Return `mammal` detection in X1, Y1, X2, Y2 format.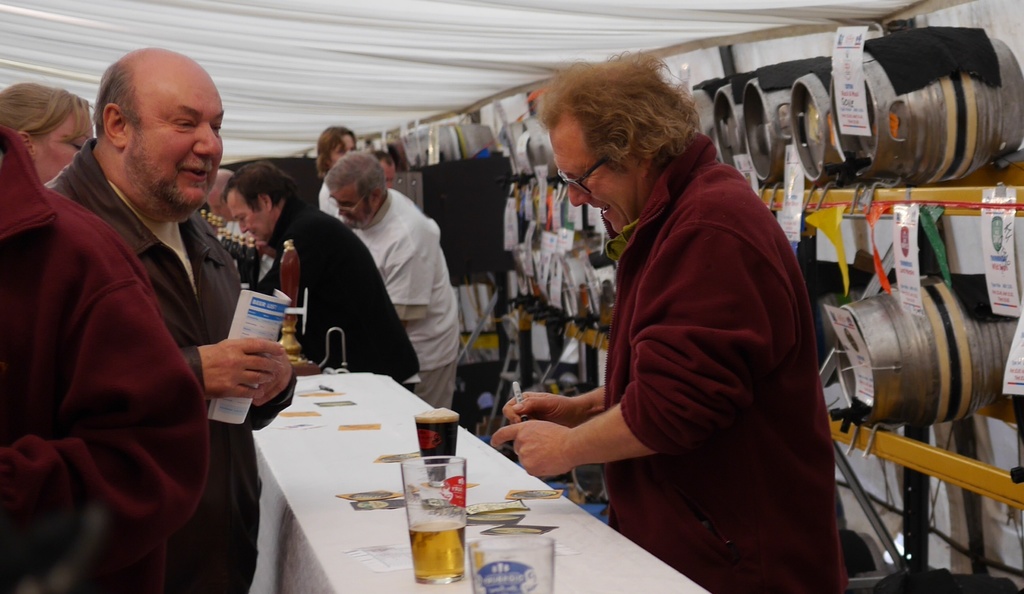
312, 123, 362, 220.
